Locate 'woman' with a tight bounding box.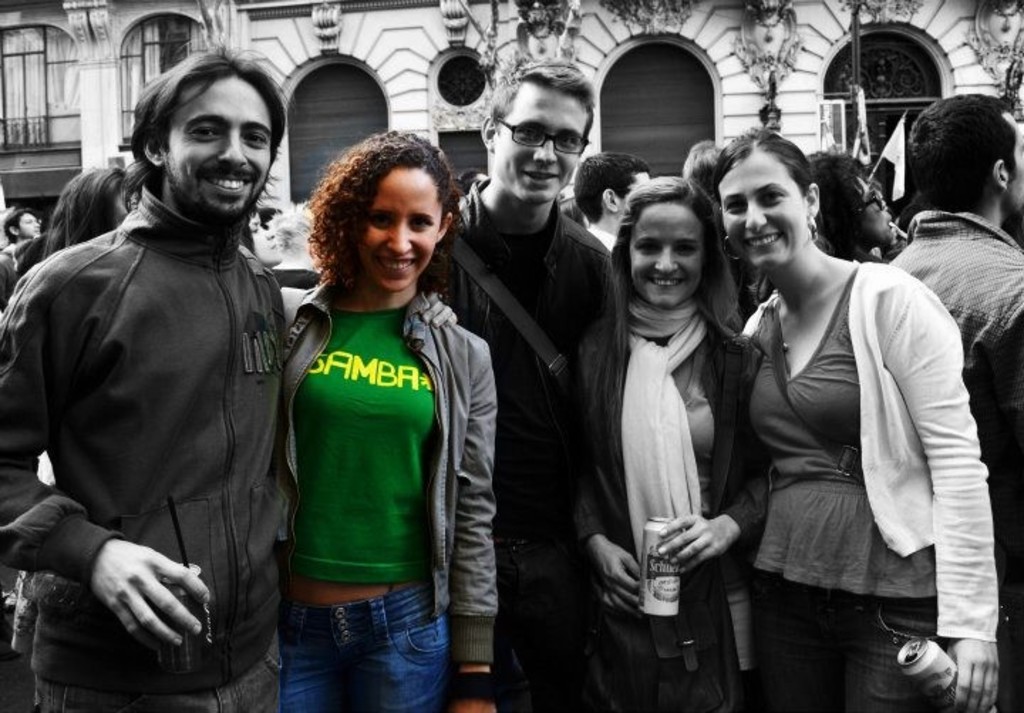
[37, 165, 142, 263].
